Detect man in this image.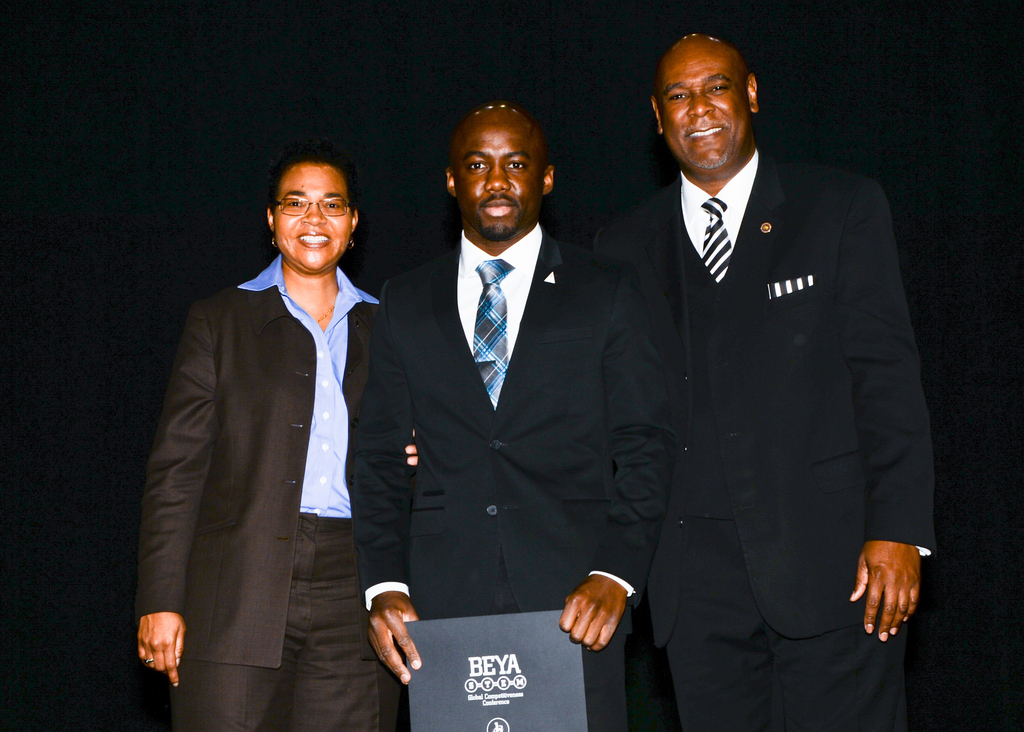
Detection: crop(403, 20, 945, 731).
